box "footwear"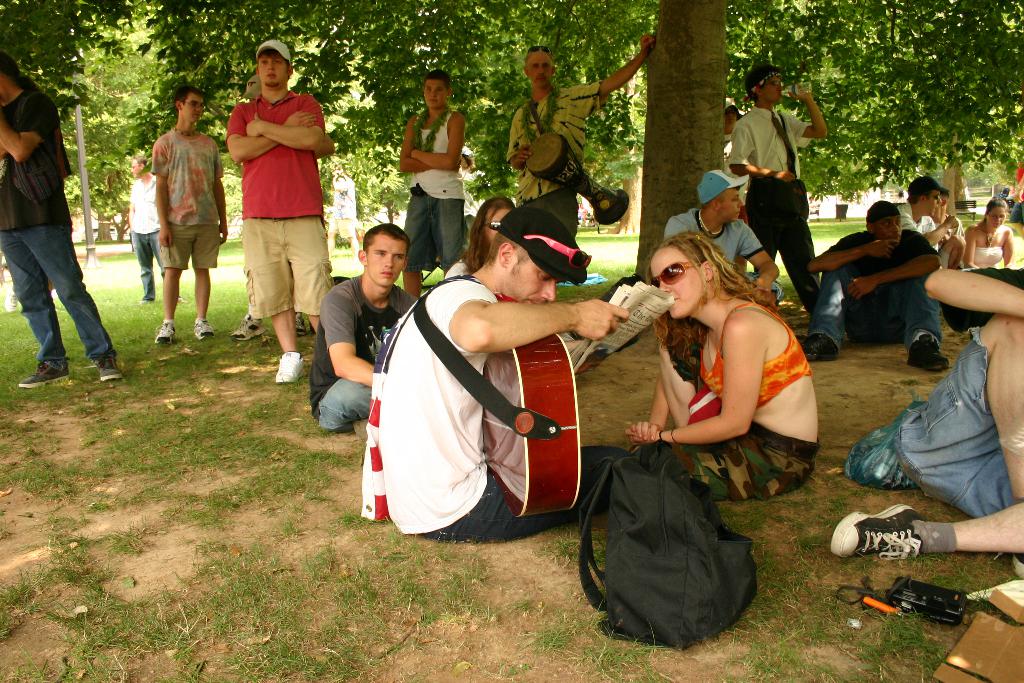
[left=1009, top=551, right=1023, bottom=576]
